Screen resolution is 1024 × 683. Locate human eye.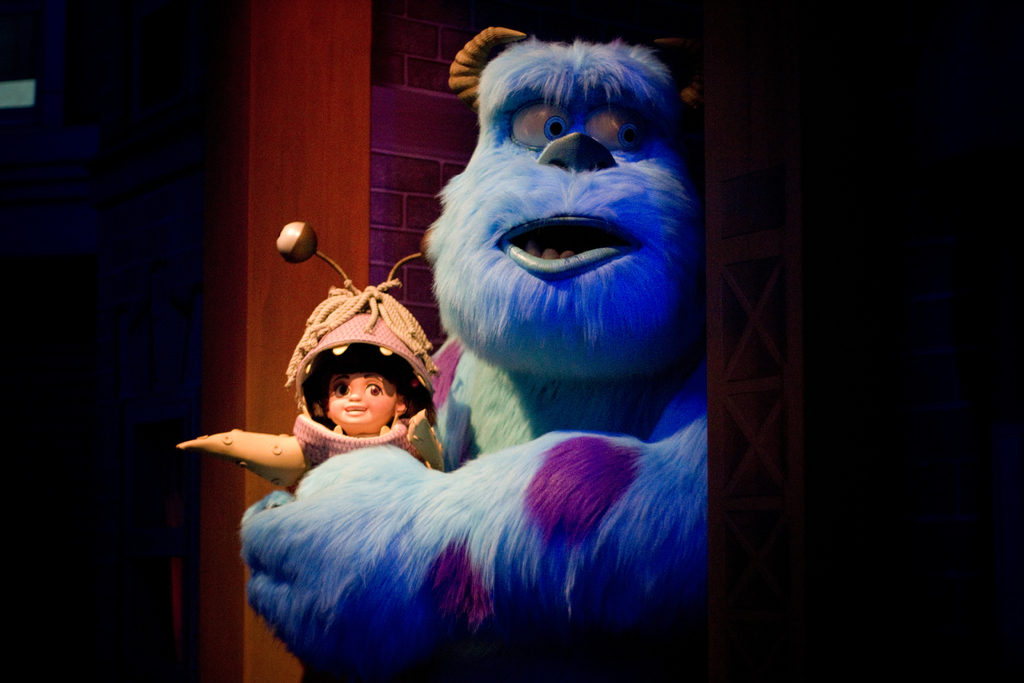
x1=331, y1=379, x2=351, y2=397.
